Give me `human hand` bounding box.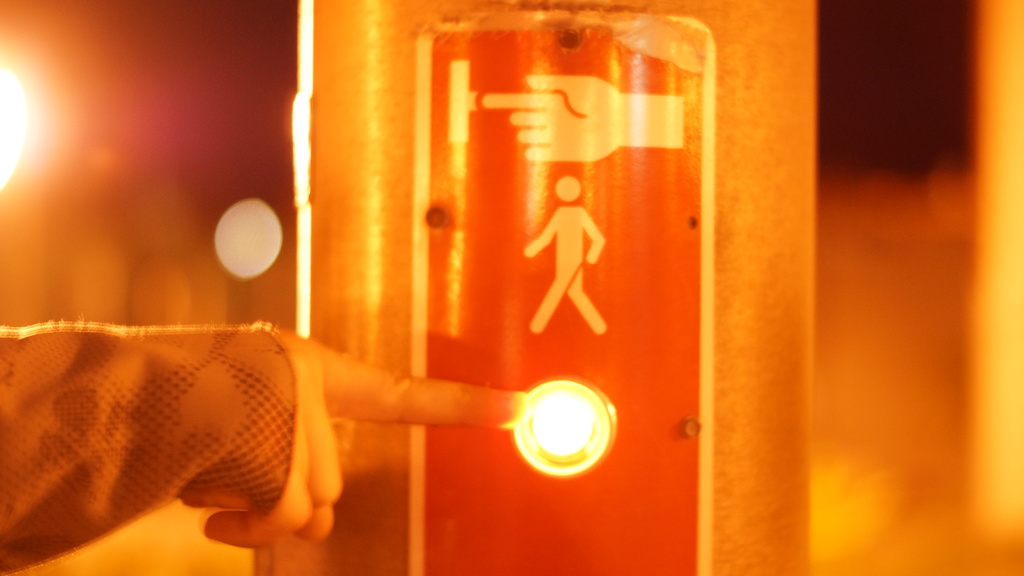
{"x1": 481, "y1": 74, "x2": 618, "y2": 163}.
